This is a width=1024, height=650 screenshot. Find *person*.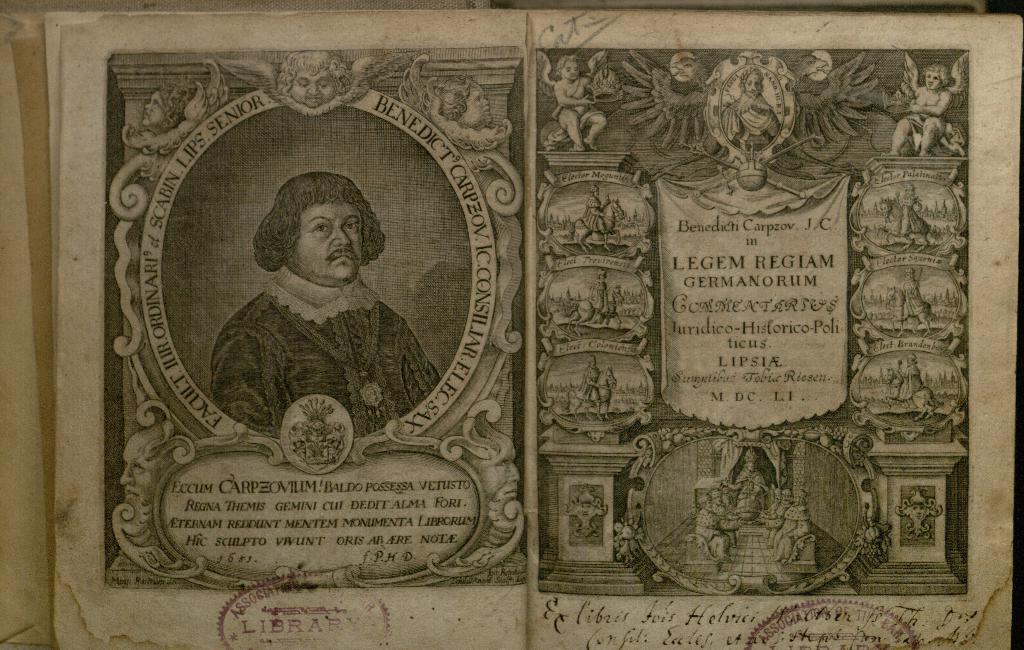
Bounding box: 139,77,190,131.
